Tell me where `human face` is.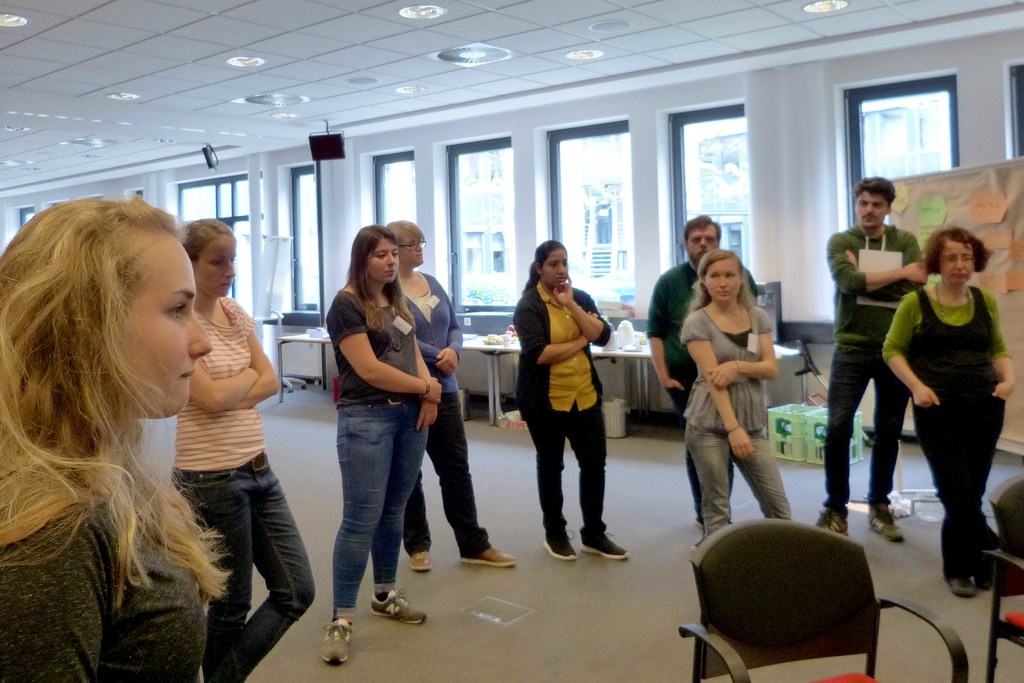
`human face` is at pyautogui.locateOnScreen(936, 240, 975, 288).
